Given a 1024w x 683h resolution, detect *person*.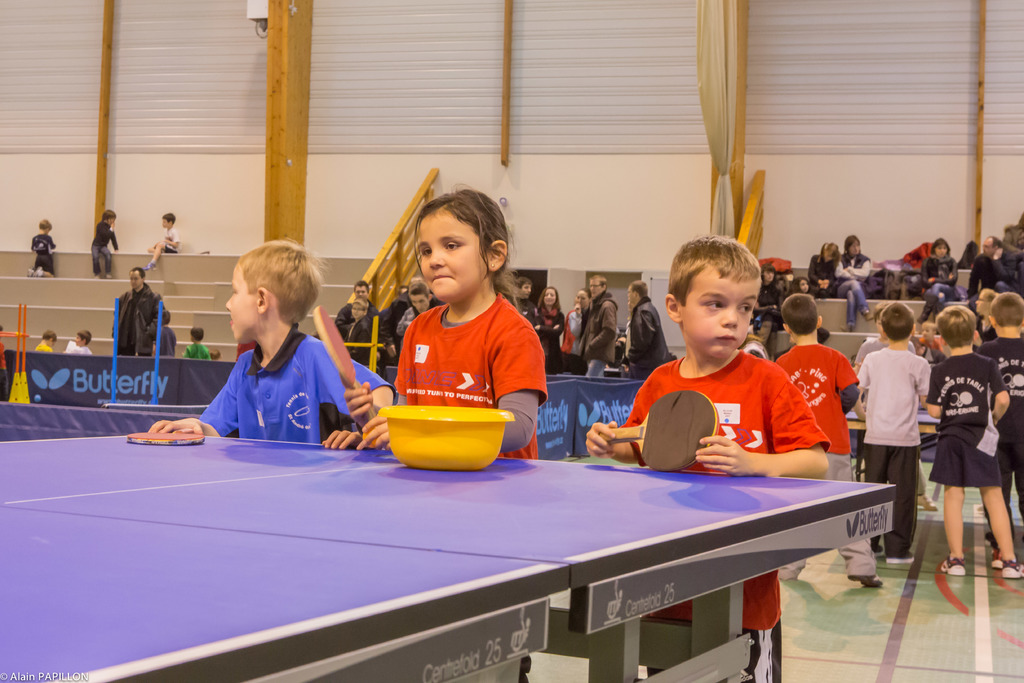
rect(0, 328, 9, 401).
